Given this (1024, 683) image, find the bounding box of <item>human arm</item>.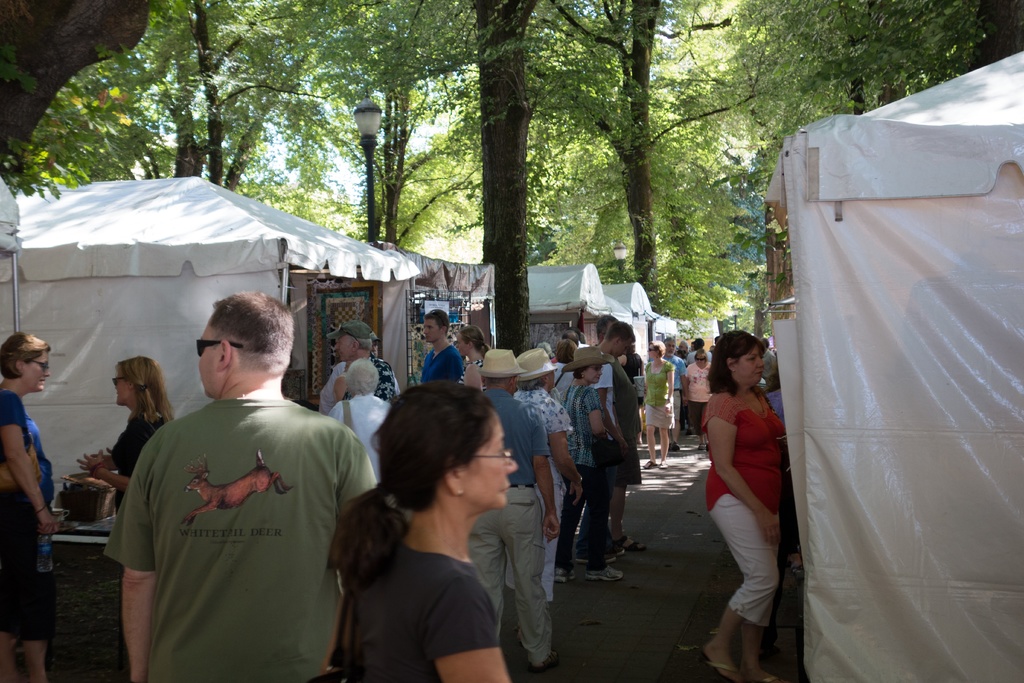
select_region(529, 415, 566, 545).
